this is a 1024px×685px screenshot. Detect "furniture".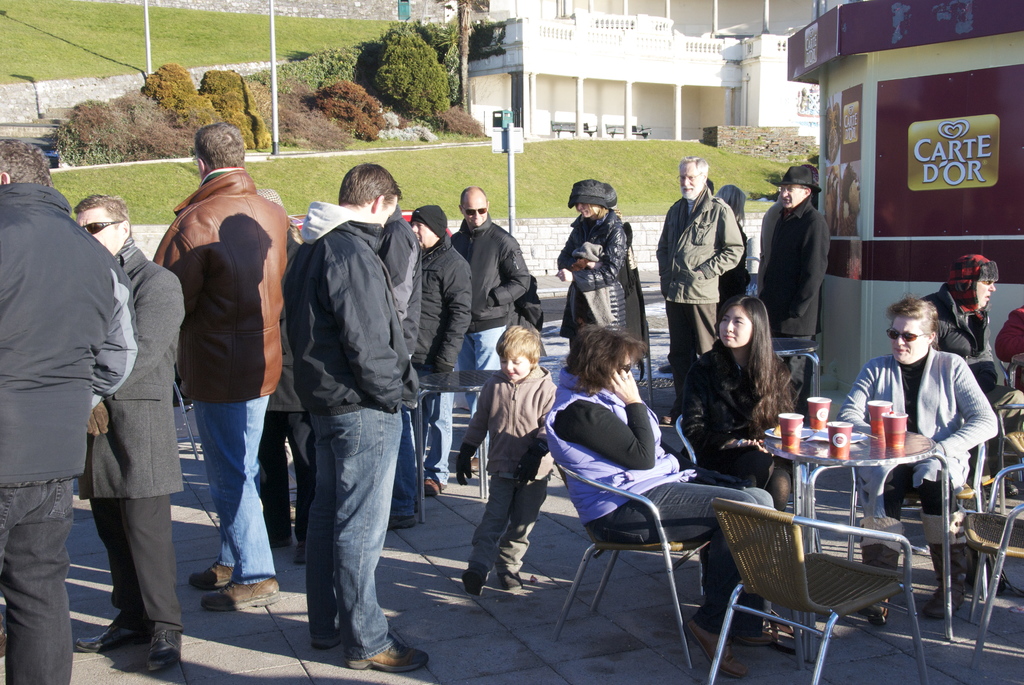
detection(846, 413, 981, 565).
